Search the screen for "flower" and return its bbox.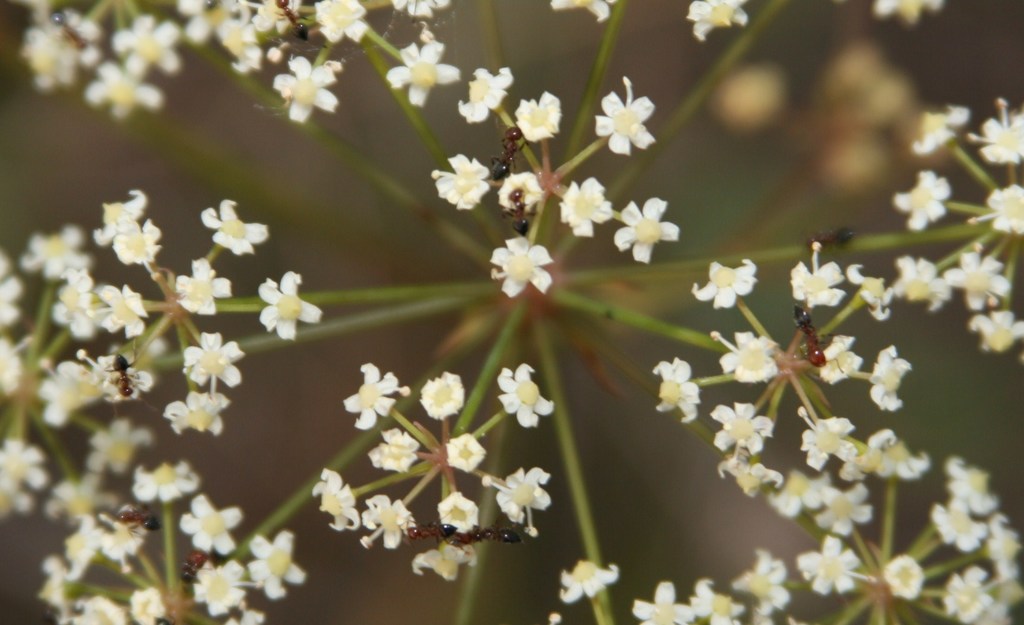
Found: l=409, t=538, r=477, b=583.
